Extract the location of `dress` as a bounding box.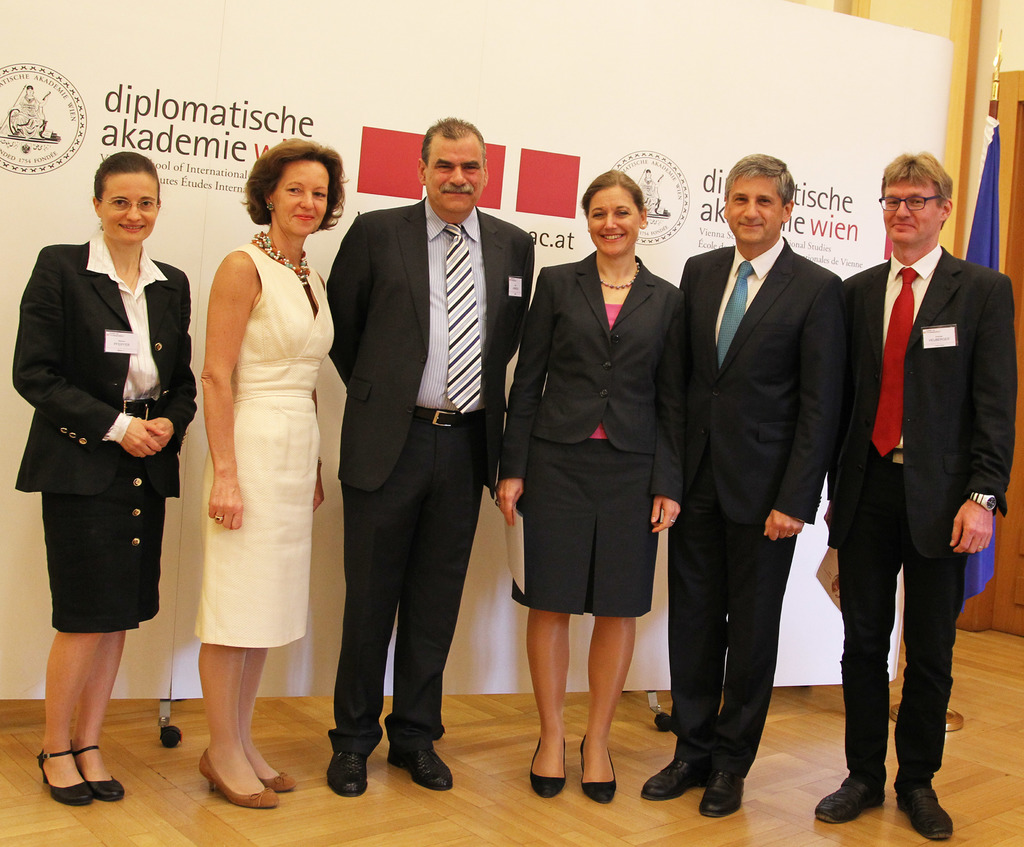
bbox=[188, 248, 334, 648].
